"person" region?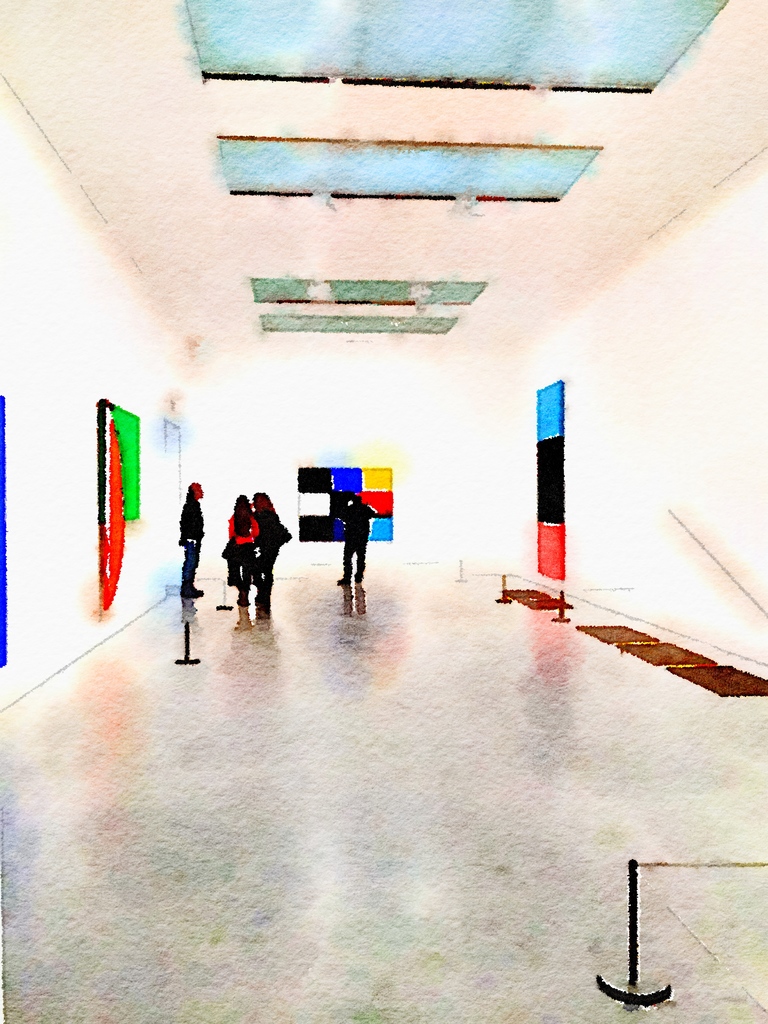
{"x1": 252, "y1": 496, "x2": 298, "y2": 615}
